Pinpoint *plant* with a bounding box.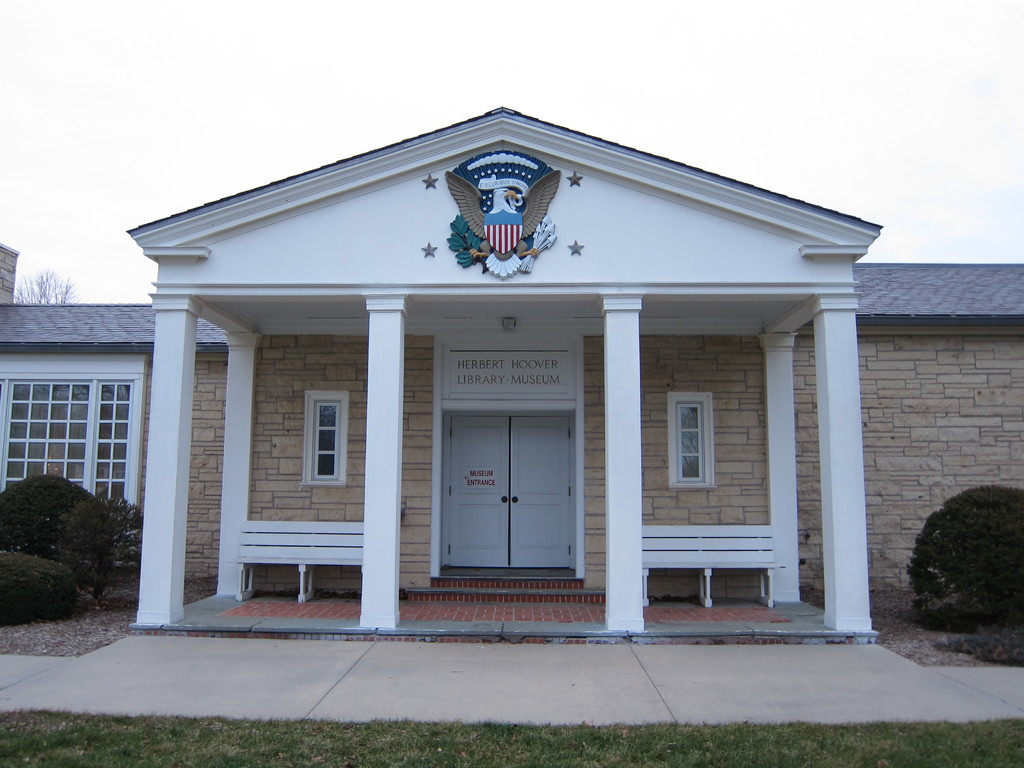
(x1=0, y1=546, x2=90, y2=624).
